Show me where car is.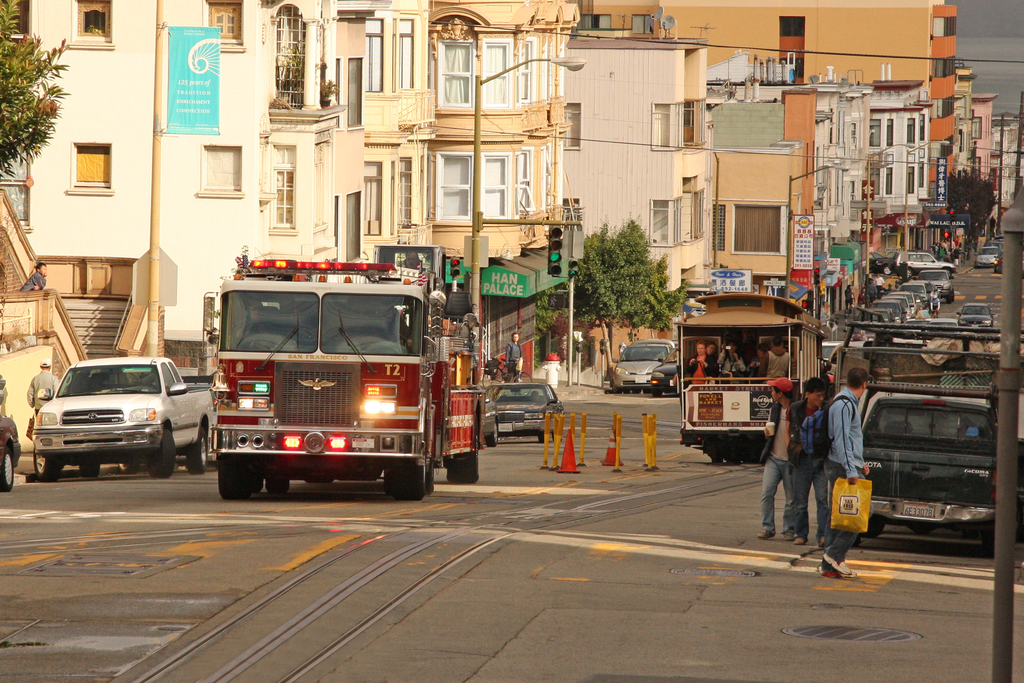
car is at (left=957, top=302, right=993, bottom=325).
